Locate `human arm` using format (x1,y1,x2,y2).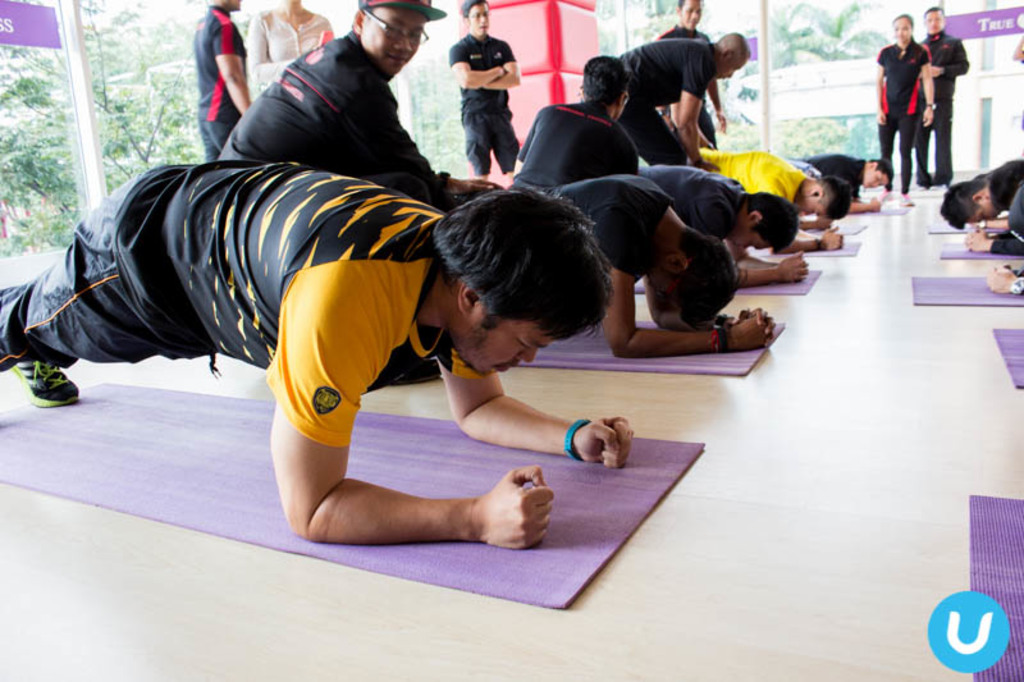
(659,104,714,146).
